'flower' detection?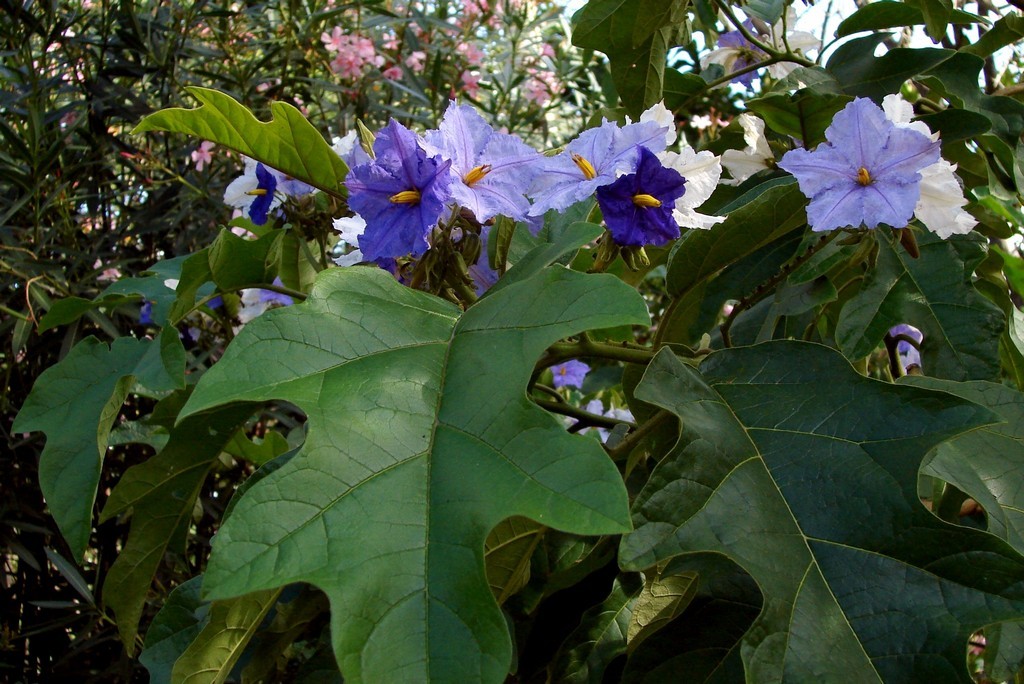
[x1=184, y1=135, x2=216, y2=171]
